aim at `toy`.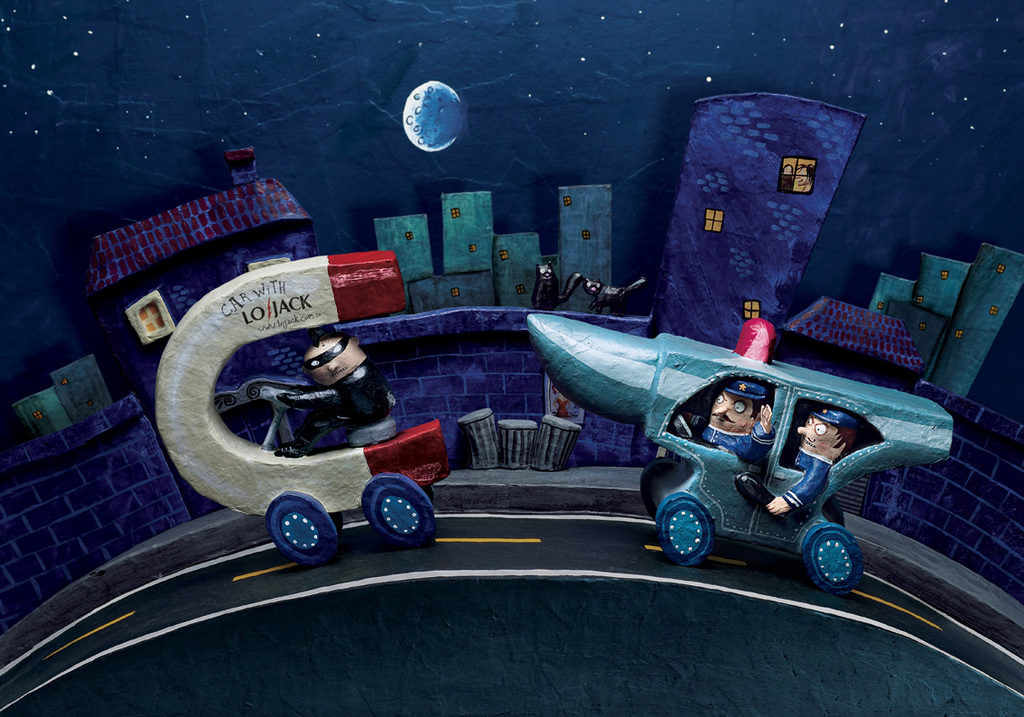
Aimed at <box>438,185,525,312</box>.
